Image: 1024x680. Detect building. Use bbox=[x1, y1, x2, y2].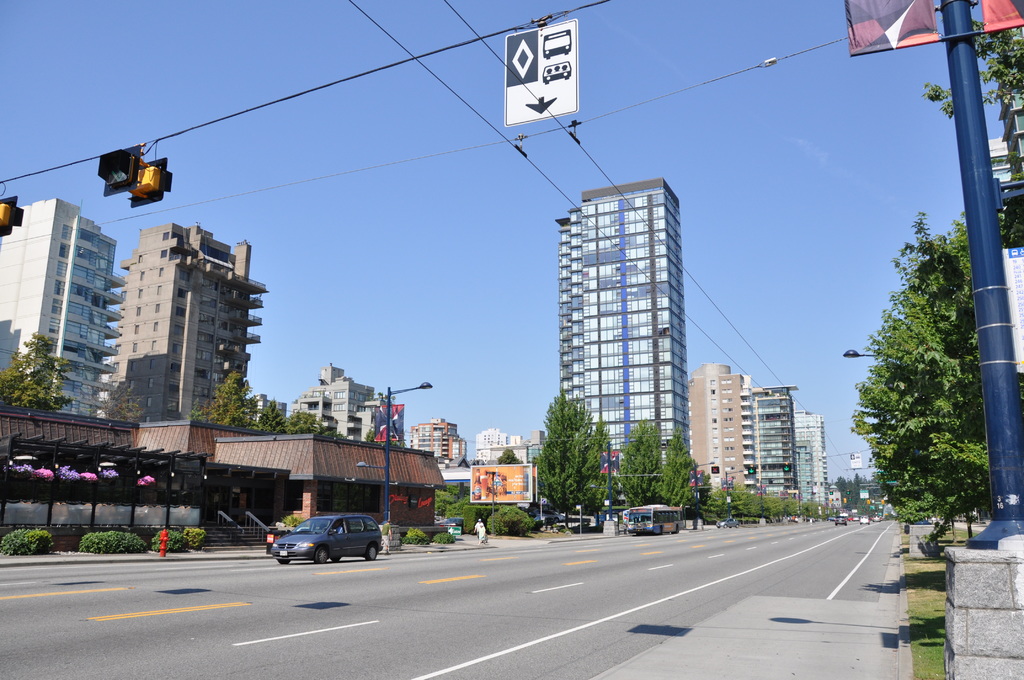
bbox=[109, 220, 268, 420].
